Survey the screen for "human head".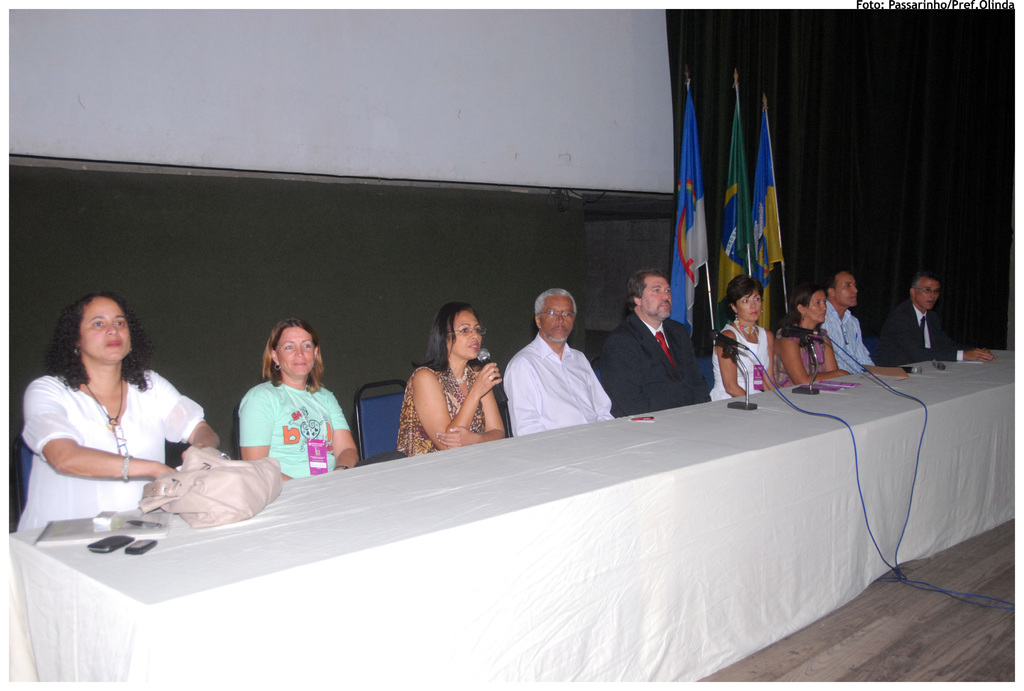
Survey found: <region>724, 272, 764, 323</region>.
